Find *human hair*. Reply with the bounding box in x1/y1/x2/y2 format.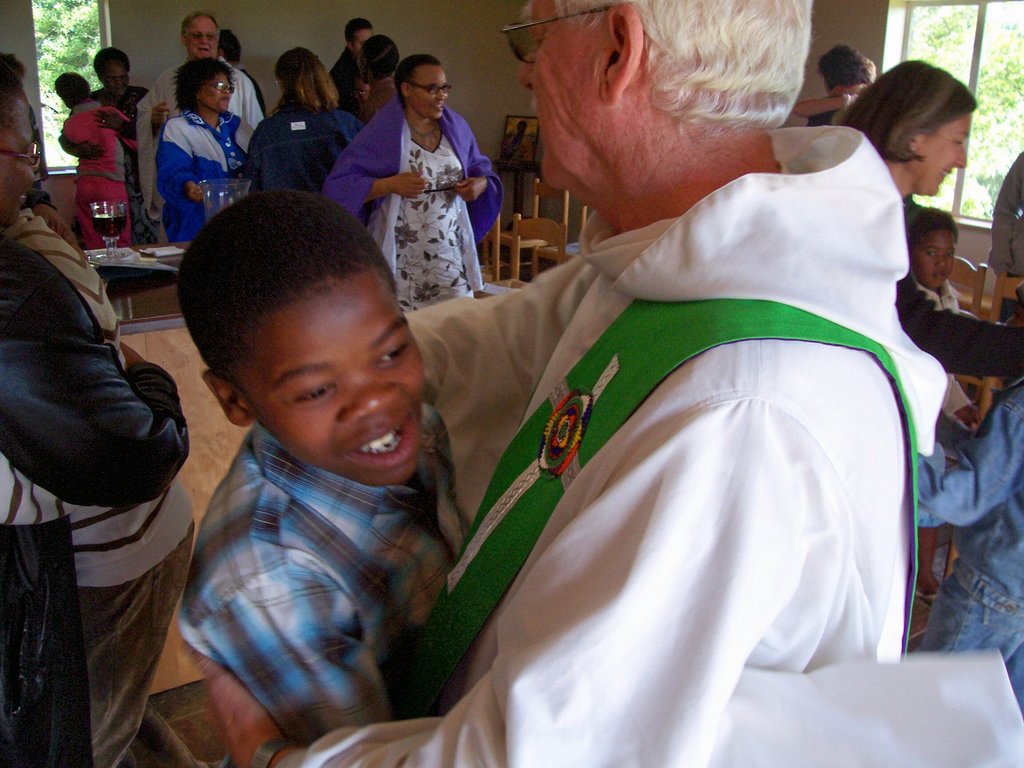
177/188/399/404.
